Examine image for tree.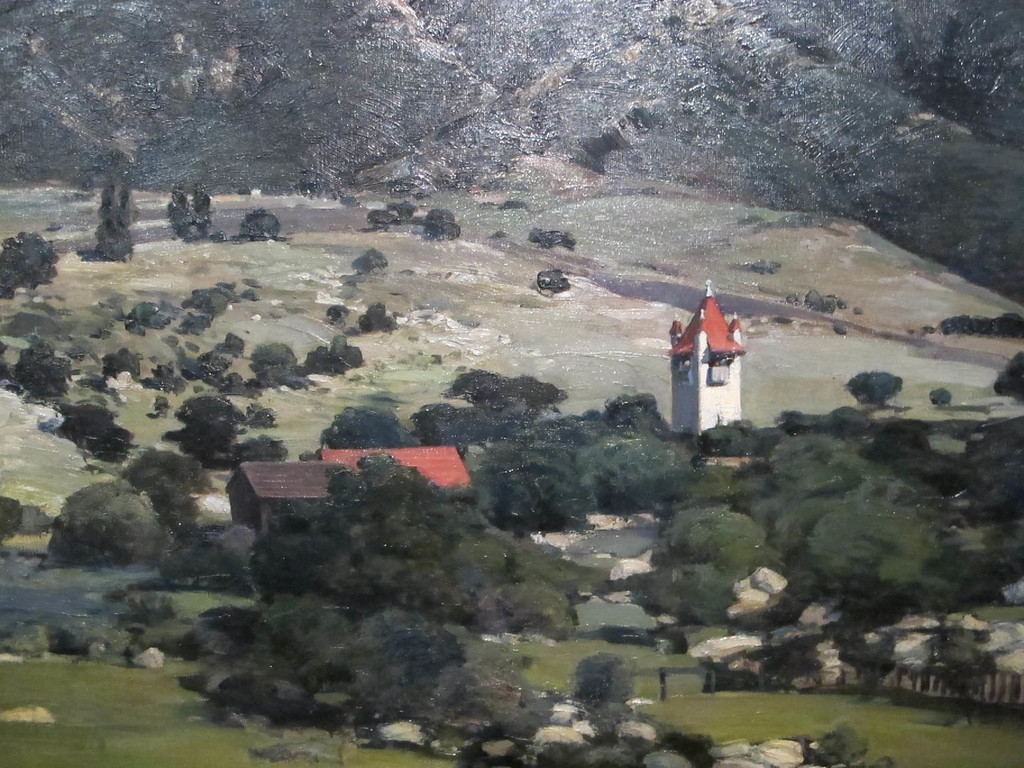
Examination result: l=36, t=477, r=187, b=581.
